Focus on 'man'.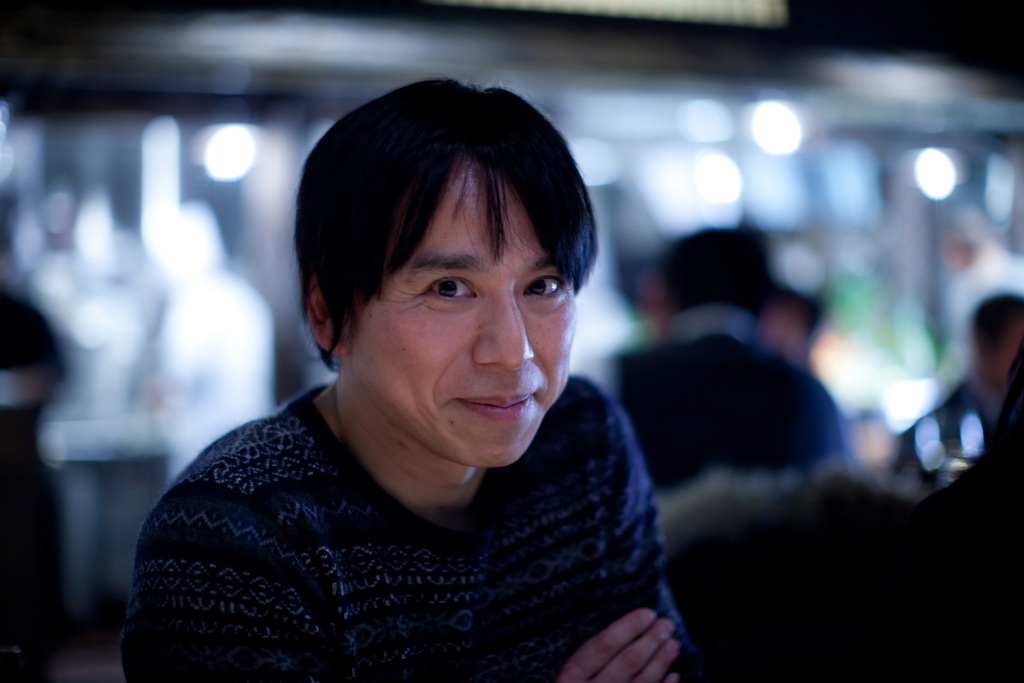
Focused at 767:274:823:368.
